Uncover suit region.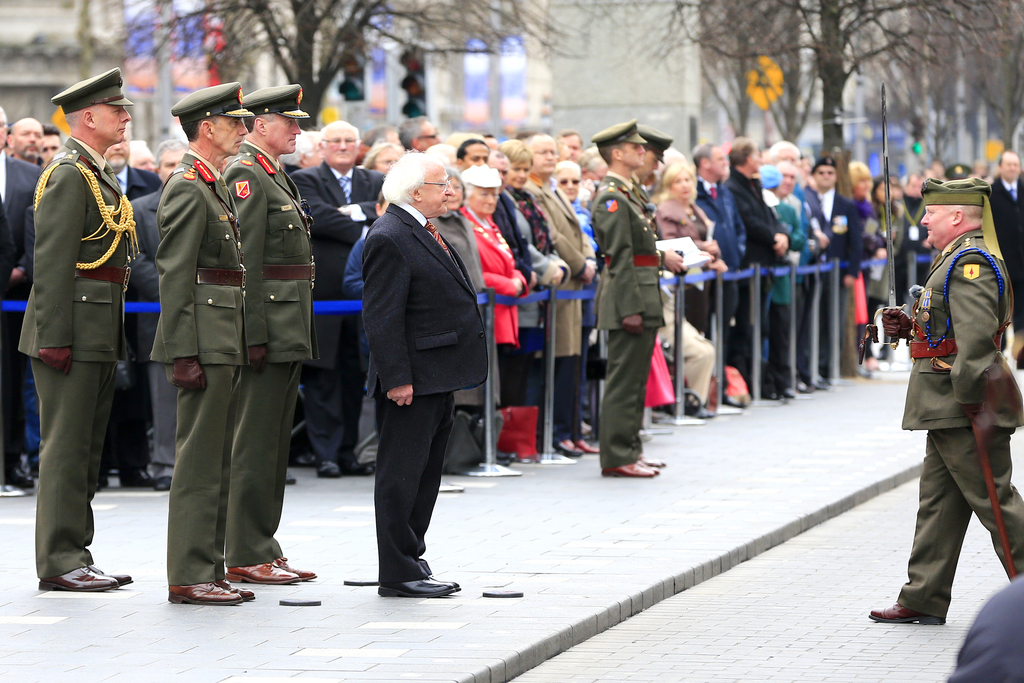
Uncovered: x1=291, y1=158, x2=381, y2=463.
